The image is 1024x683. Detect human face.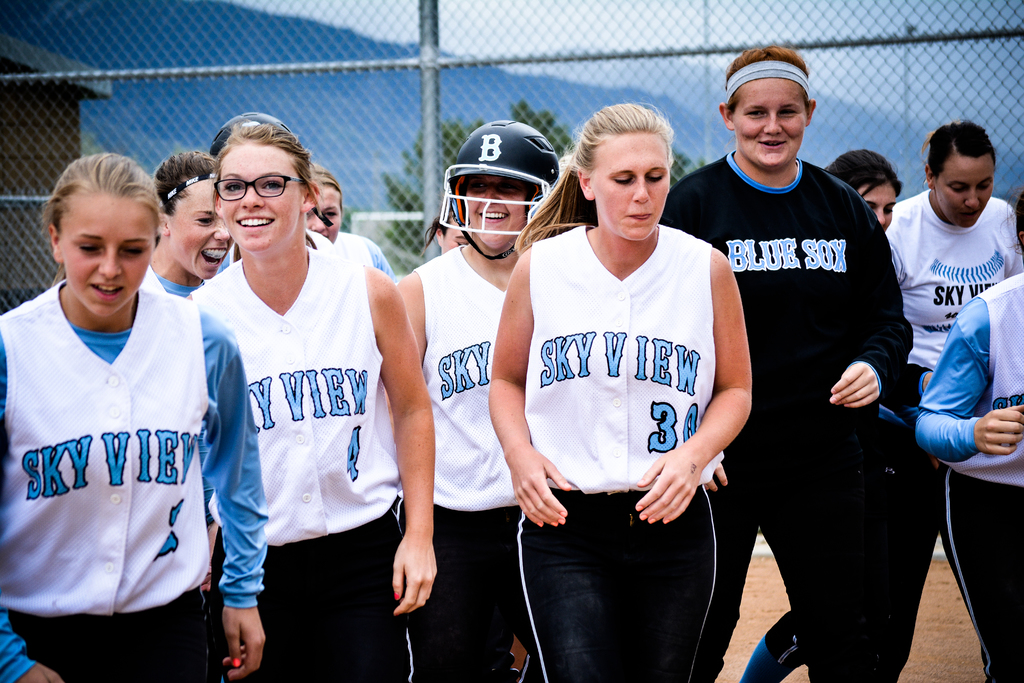
Detection: x1=216, y1=147, x2=304, y2=252.
